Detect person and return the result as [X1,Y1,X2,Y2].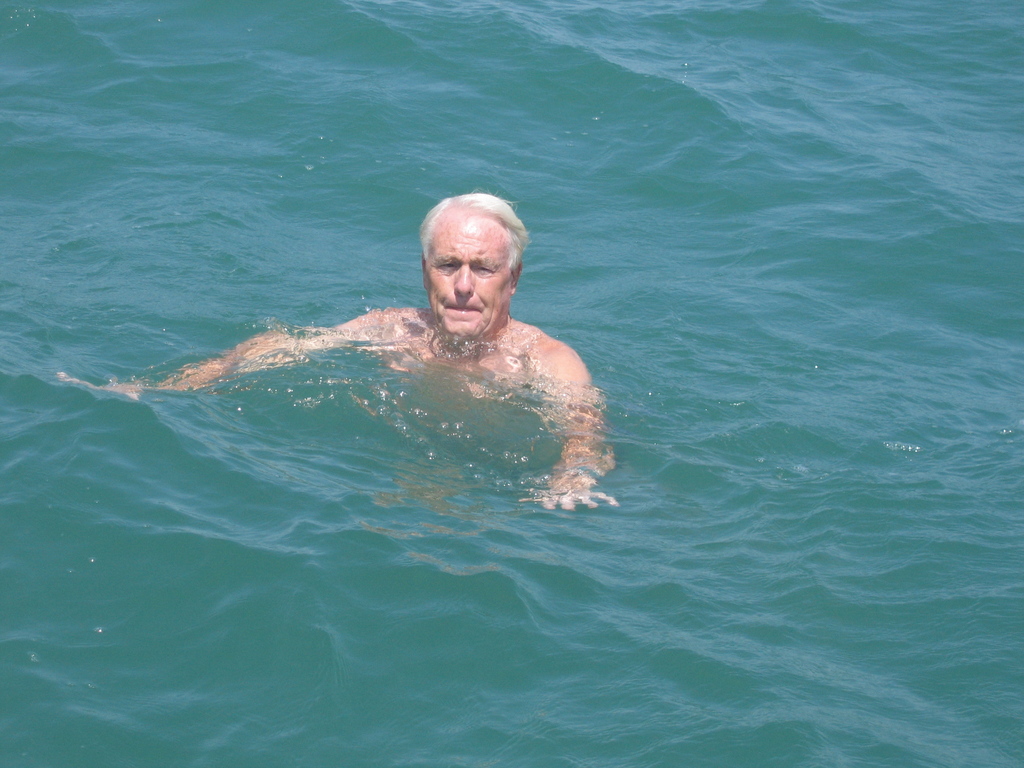
[55,191,624,508].
